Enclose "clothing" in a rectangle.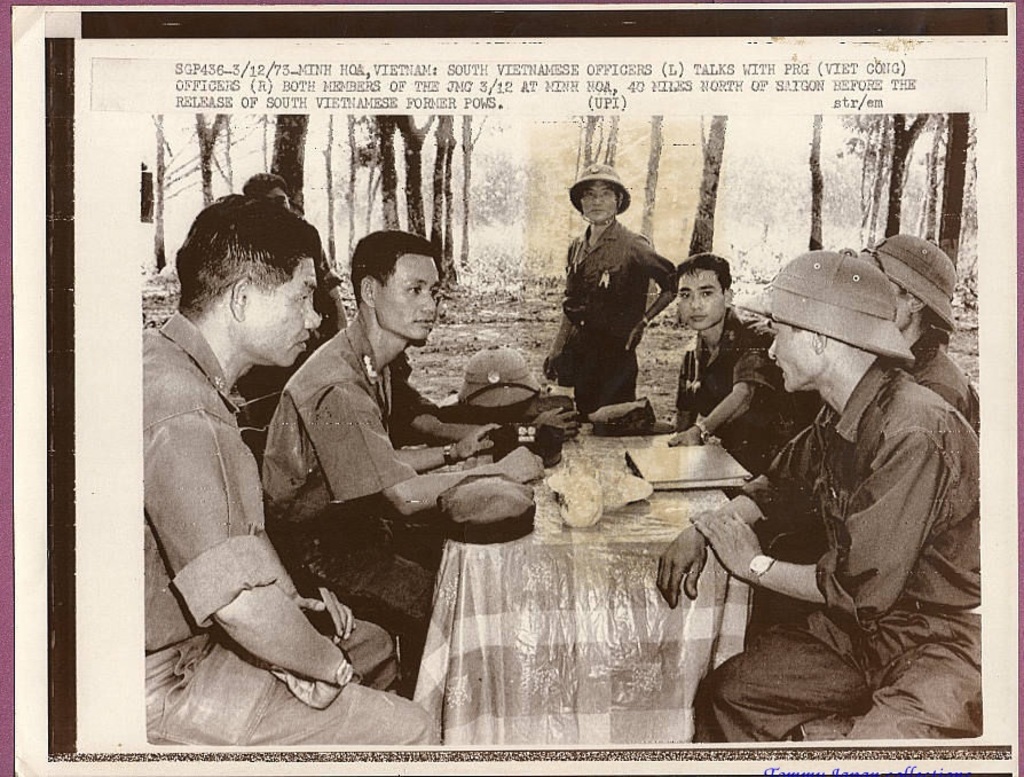
left=260, top=319, right=435, bottom=669.
